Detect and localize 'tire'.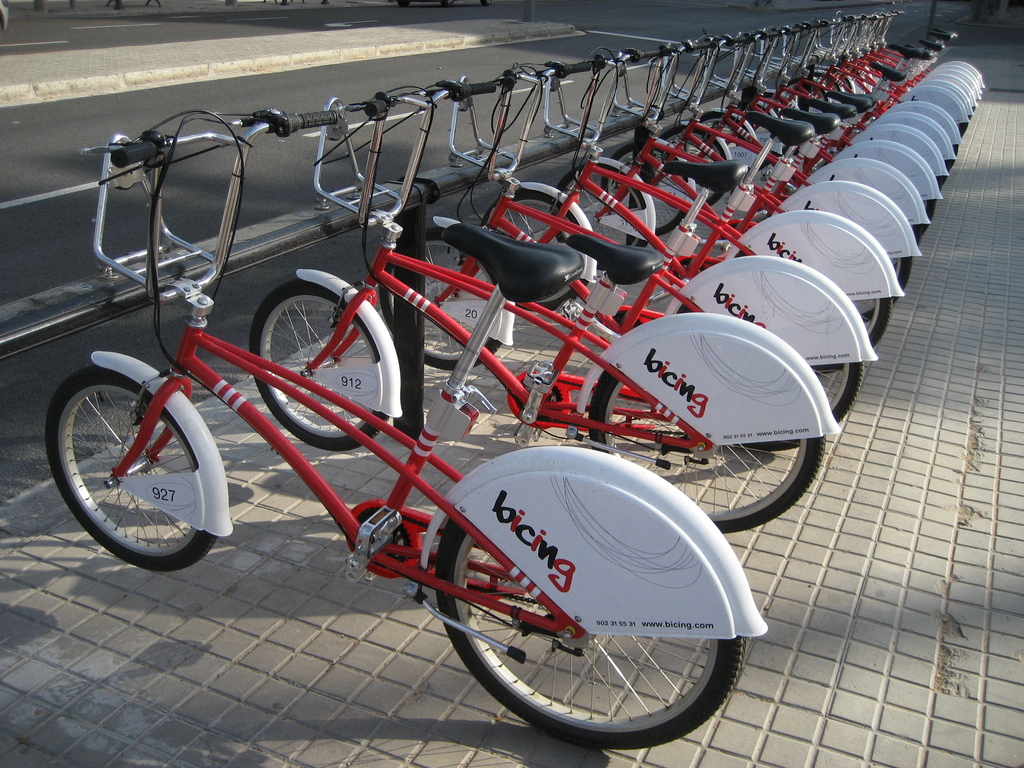
Localized at {"left": 435, "top": 479, "right": 737, "bottom": 743}.
